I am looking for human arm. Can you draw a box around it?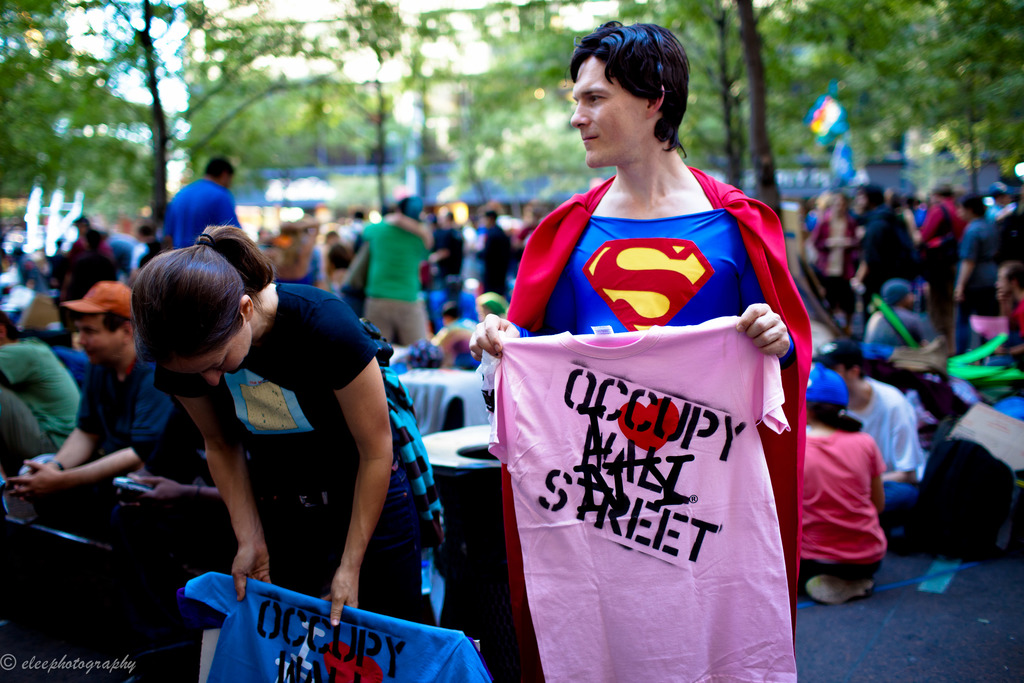
Sure, the bounding box is select_region(8, 375, 180, 477).
